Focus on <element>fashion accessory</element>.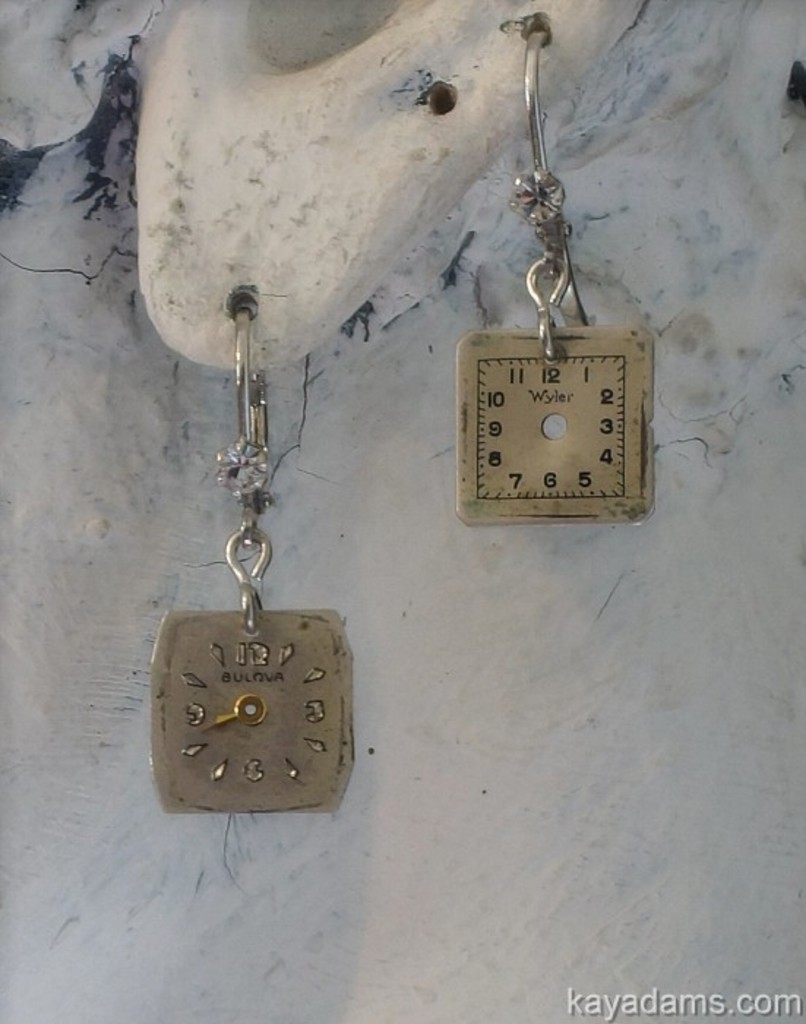
Focused at {"left": 453, "top": 29, "right": 652, "bottom": 528}.
